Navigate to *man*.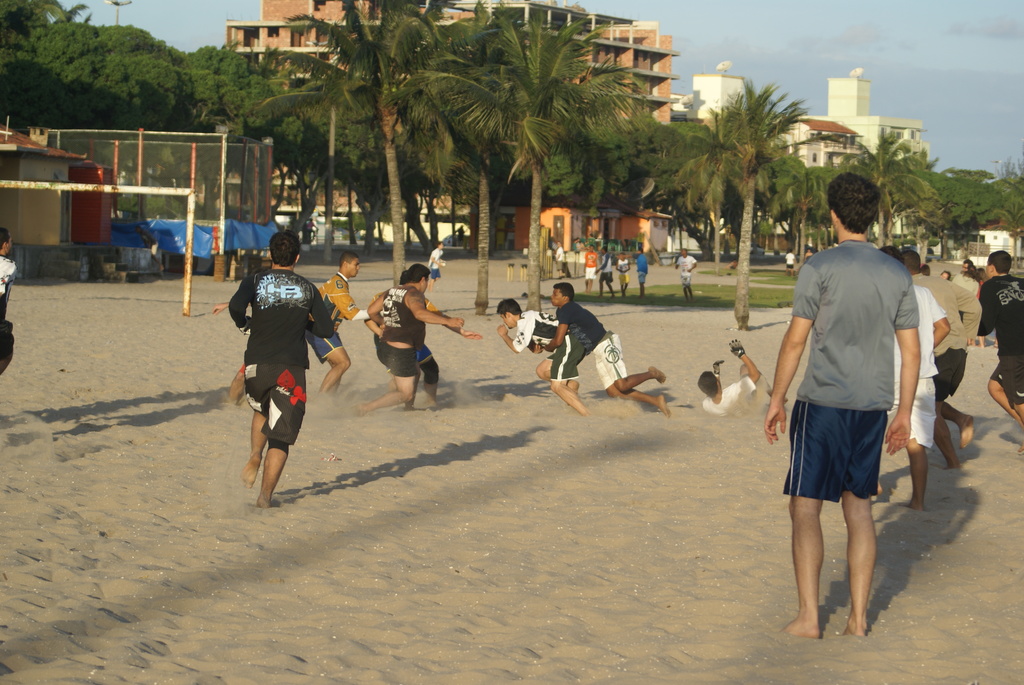
Navigation target: l=675, t=248, r=698, b=302.
